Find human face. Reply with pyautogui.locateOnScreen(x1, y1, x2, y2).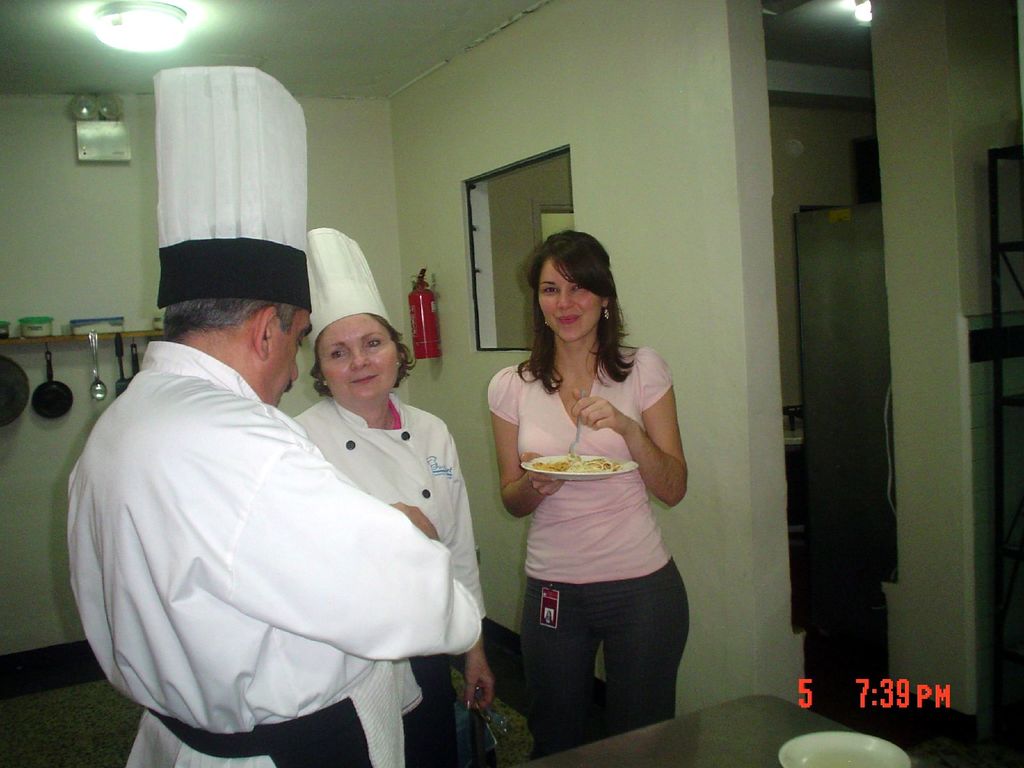
pyautogui.locateOnScreen(537, 257, 604, 340).
